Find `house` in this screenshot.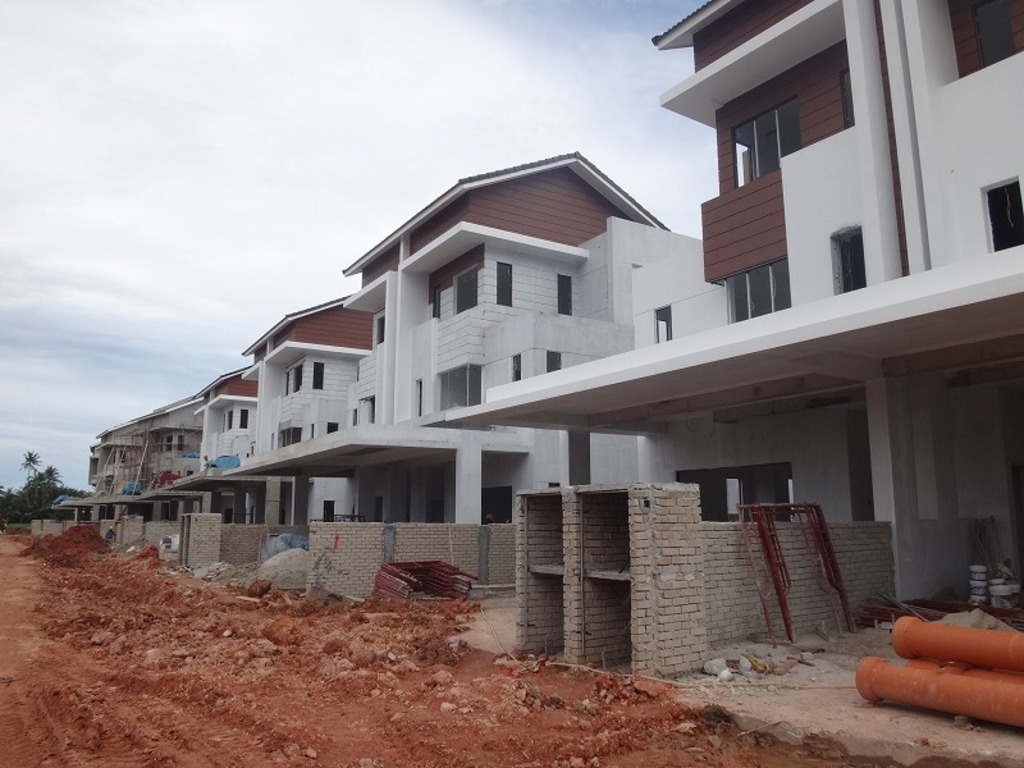
The bounding box for `house` is bbox(196, 375, 271, 549).
